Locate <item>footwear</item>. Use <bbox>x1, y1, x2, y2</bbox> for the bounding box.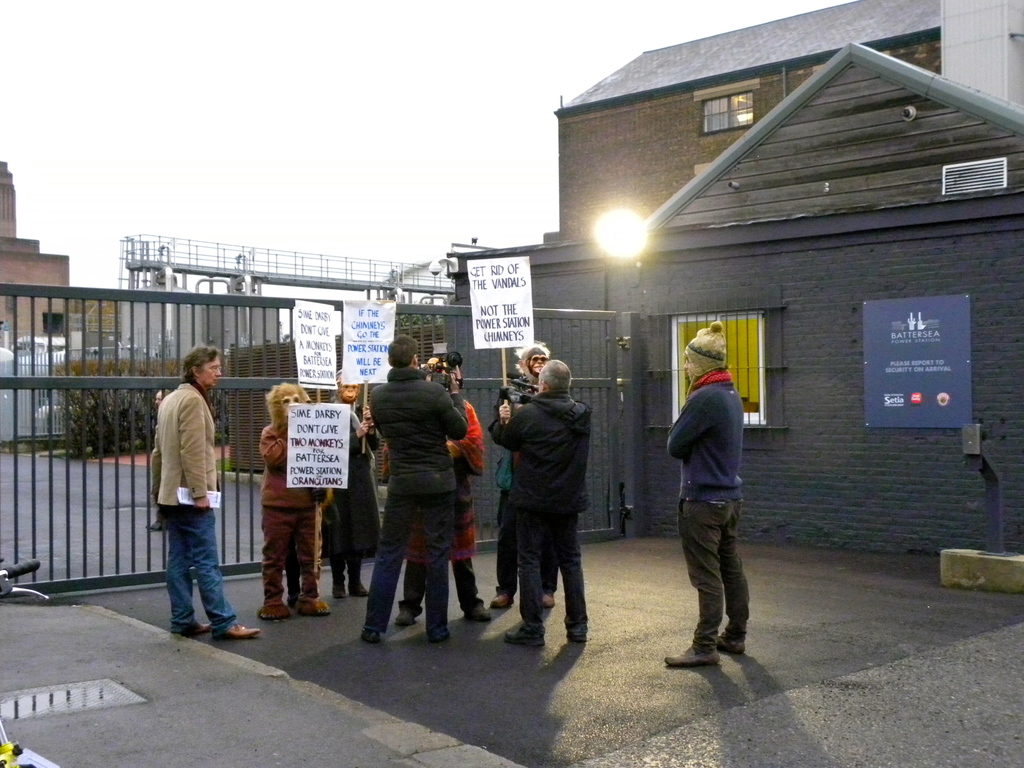
<bbox>286, 600, 305, 616</bbox>.
